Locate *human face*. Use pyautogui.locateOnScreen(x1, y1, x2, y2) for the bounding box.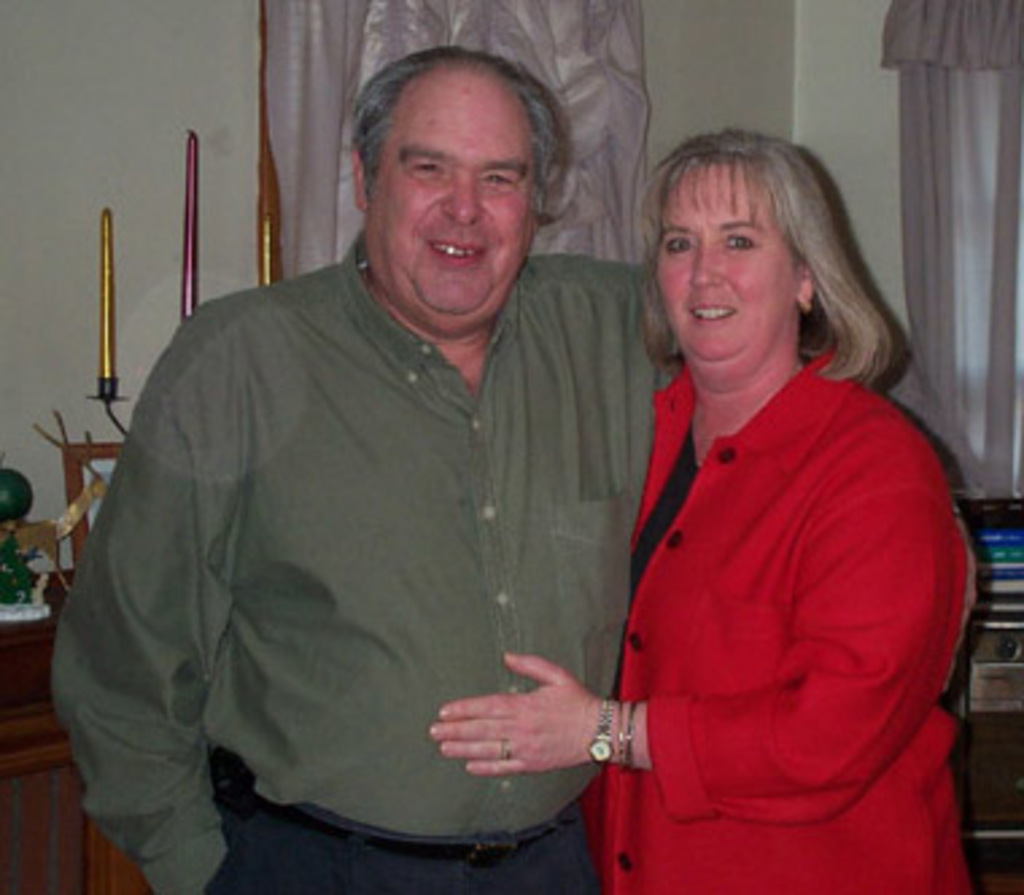
pyautogui.locateOnScreen(652, 181, 800, 353).
